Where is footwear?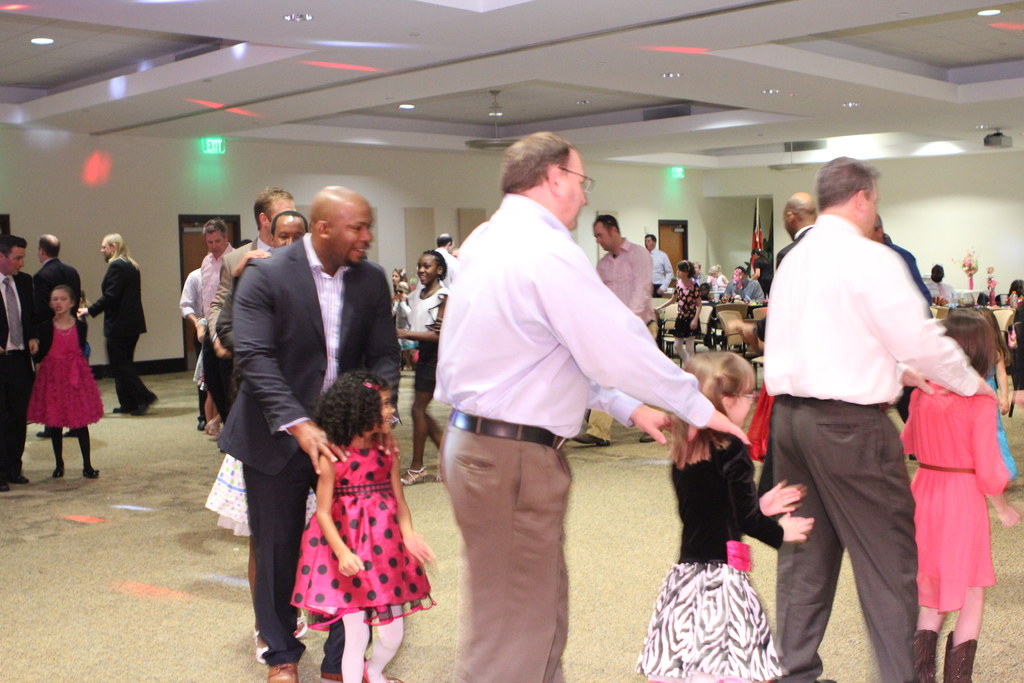
box(316, 673, 403, 682).
